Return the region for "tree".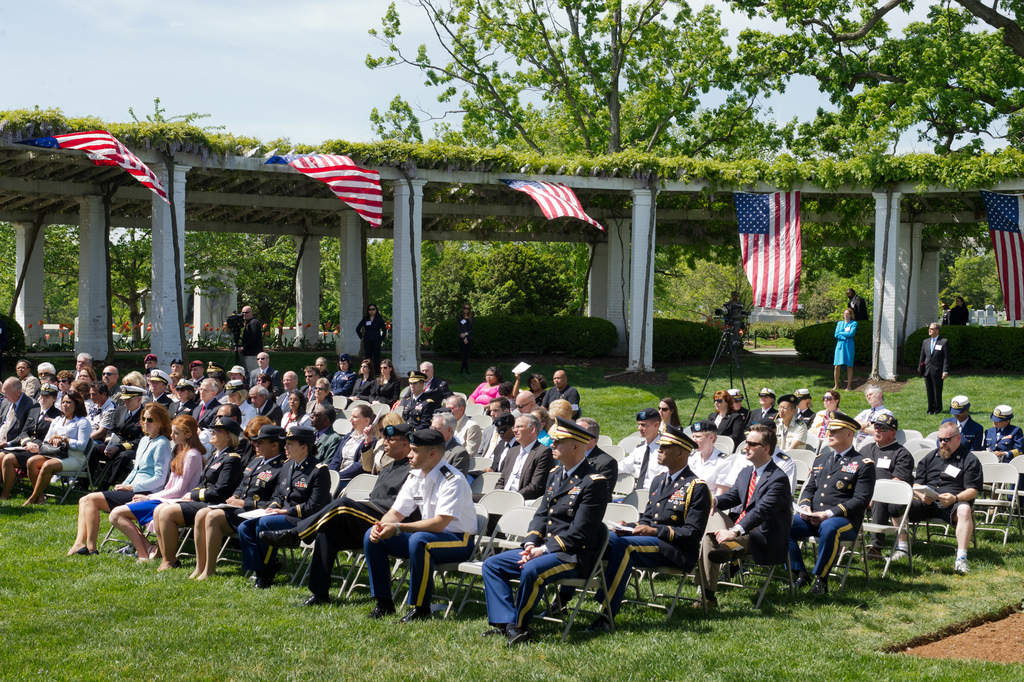
{"x1": 801, "y1": 211, "x2": 876, "y2": 324}.
